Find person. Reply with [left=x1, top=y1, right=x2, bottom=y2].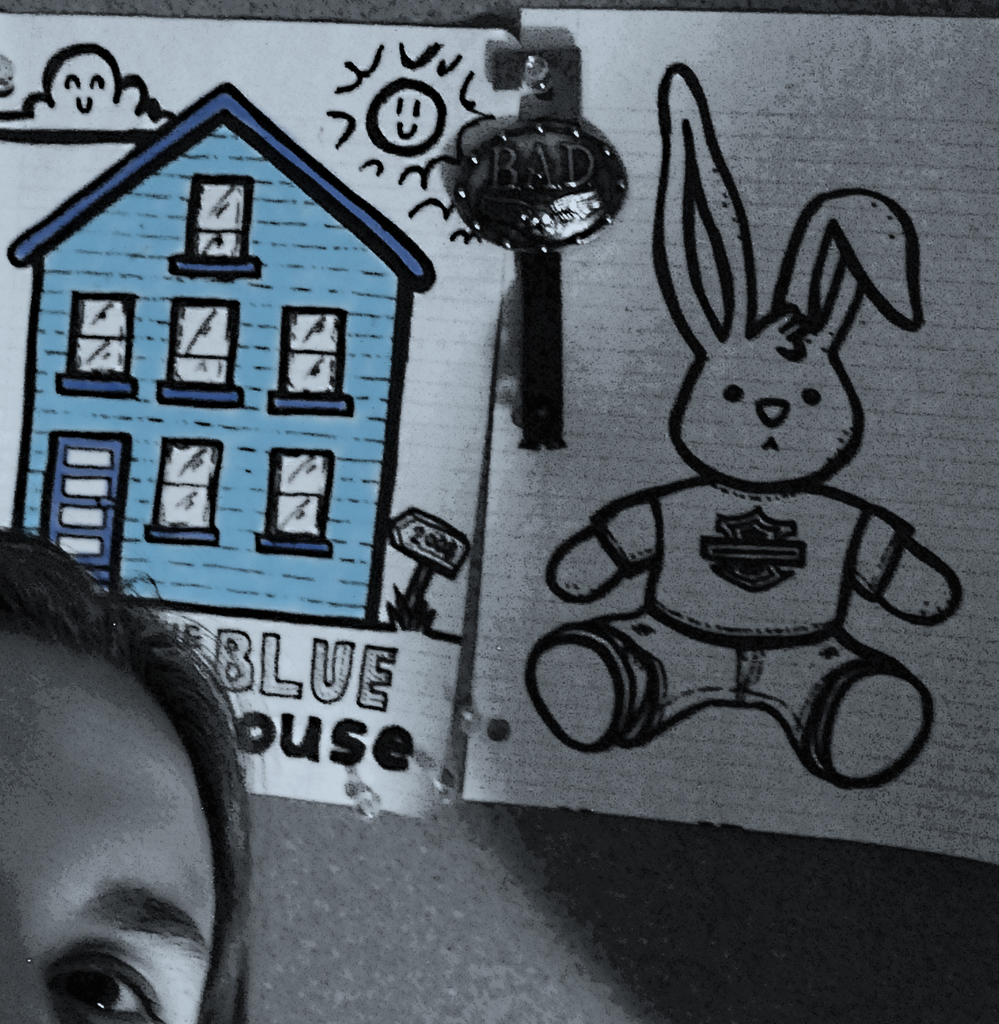
[left=5, top=509, right=290, bottom=1023].
